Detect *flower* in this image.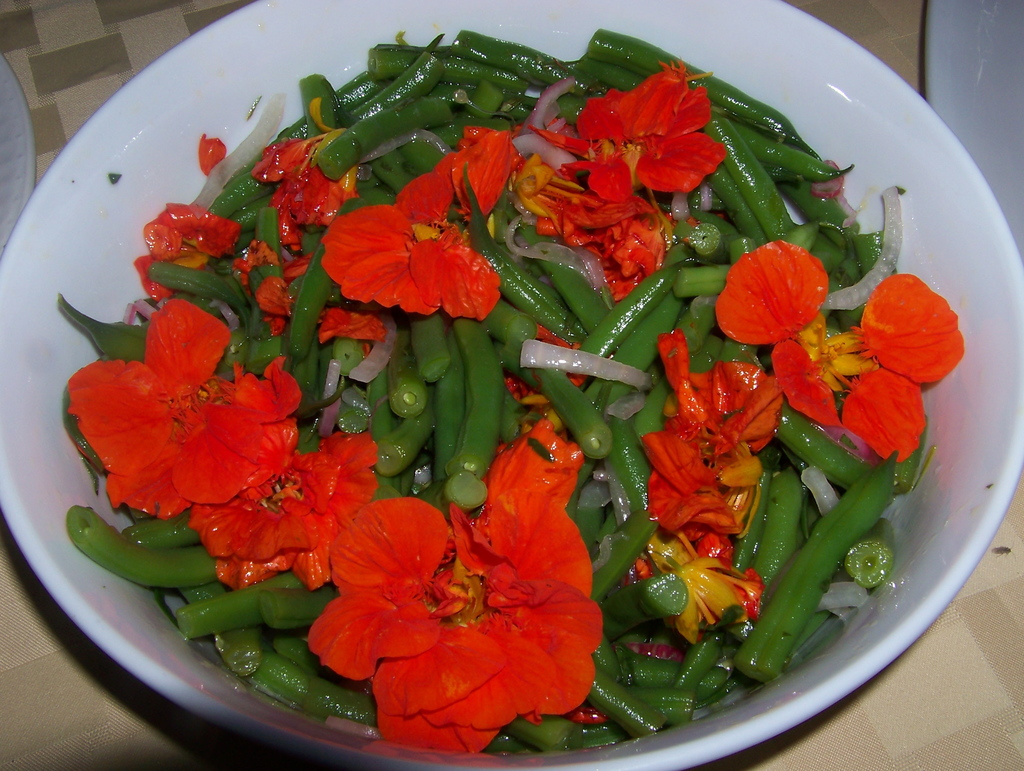
Detection: [704, 239, 961, 465].
